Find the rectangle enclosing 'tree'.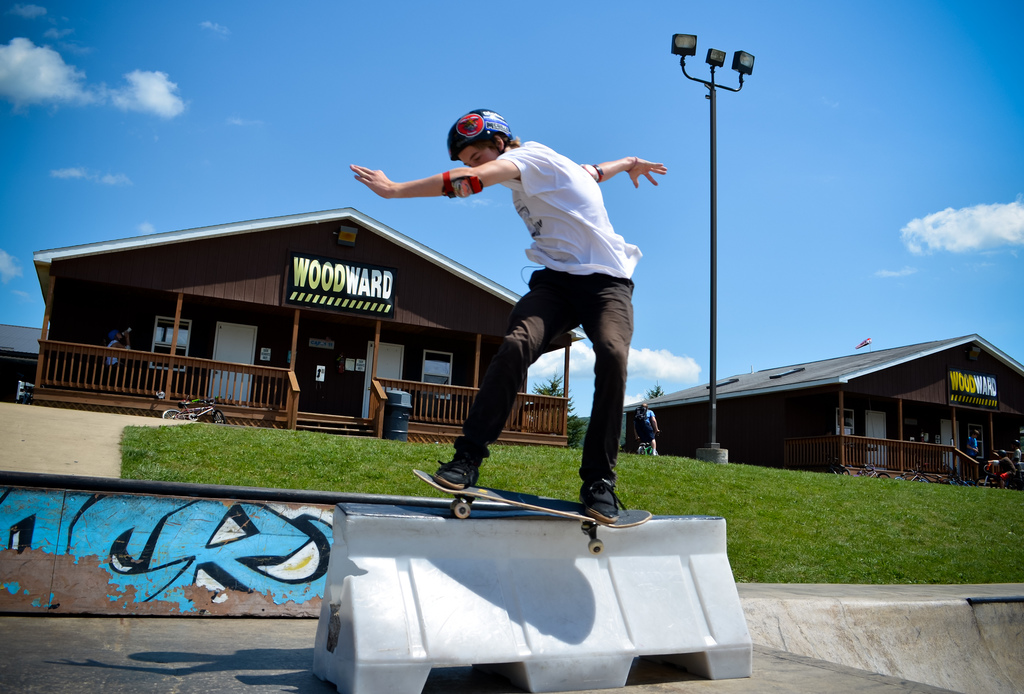
x1=649, y1=379, x2=662, y2=403.
